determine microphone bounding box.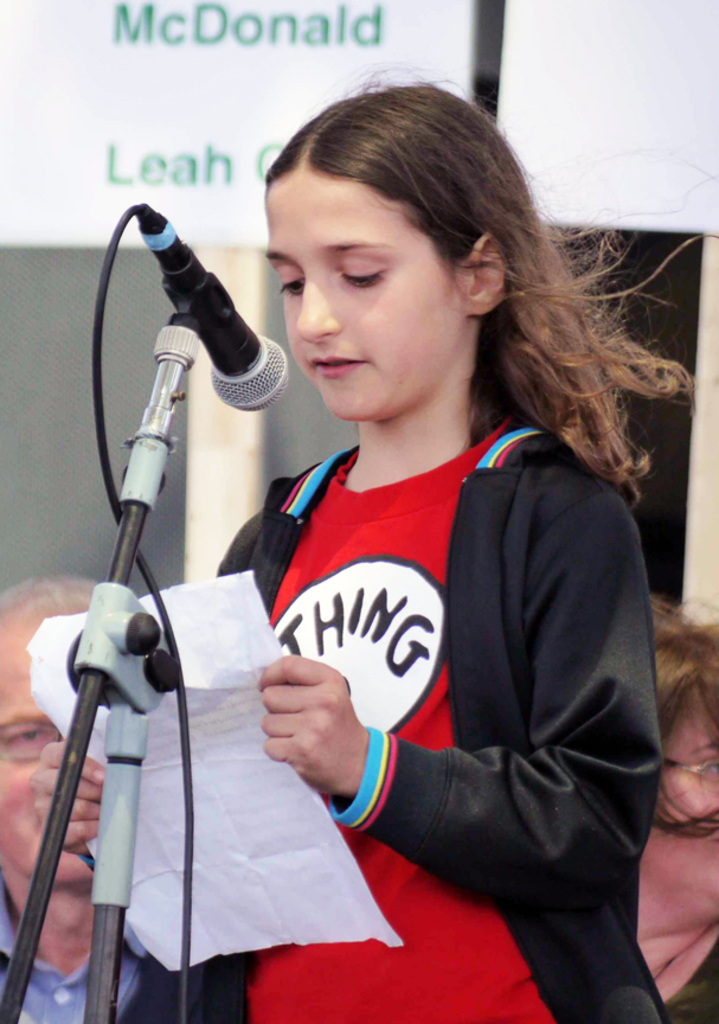
Determined: left=137, top=200, right=300, bottom=421.
